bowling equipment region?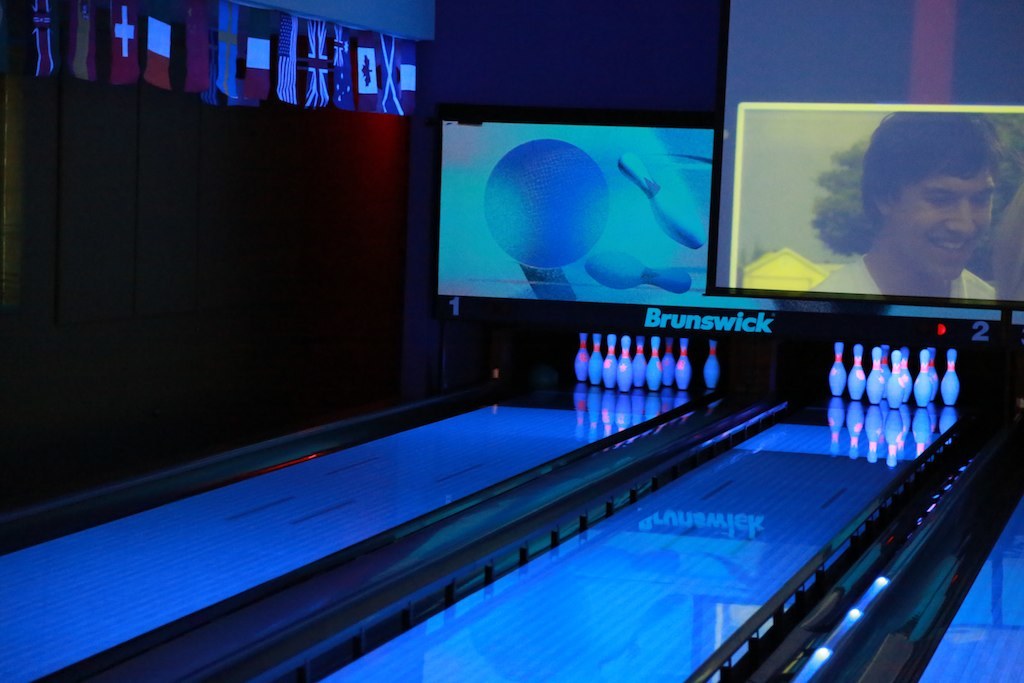
{"left": 487, "top": 139, "right": 611, "bottom": 269}
